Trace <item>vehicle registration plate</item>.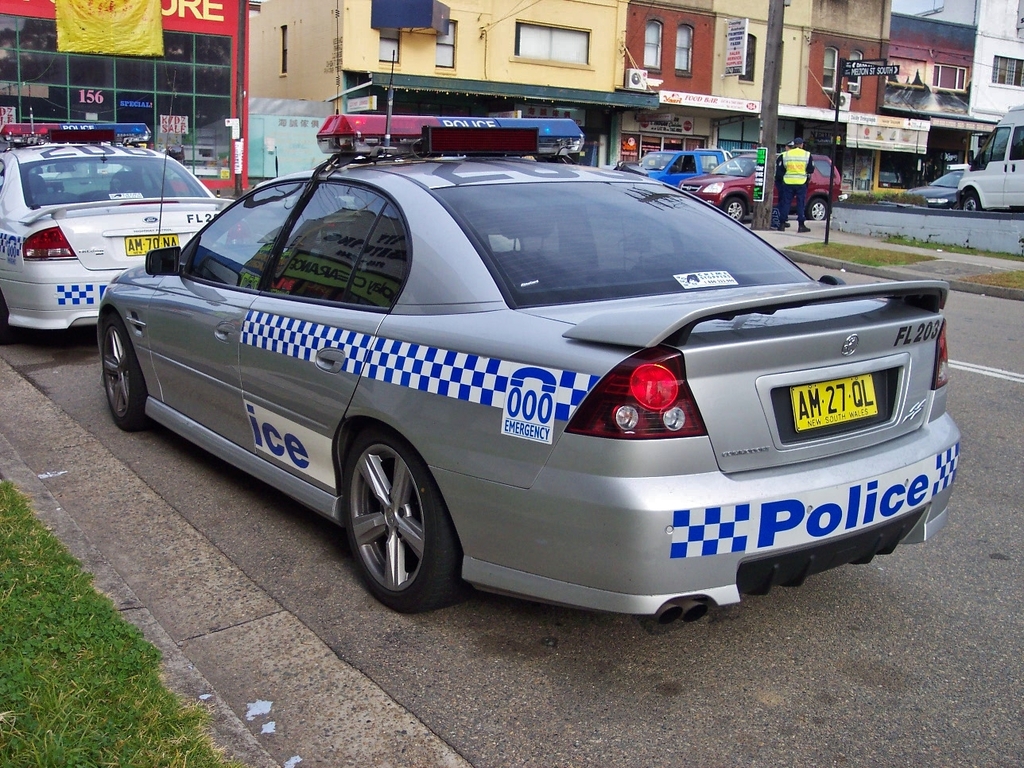
Traced to x1=791, y1=371, x2=876, y2=431.
